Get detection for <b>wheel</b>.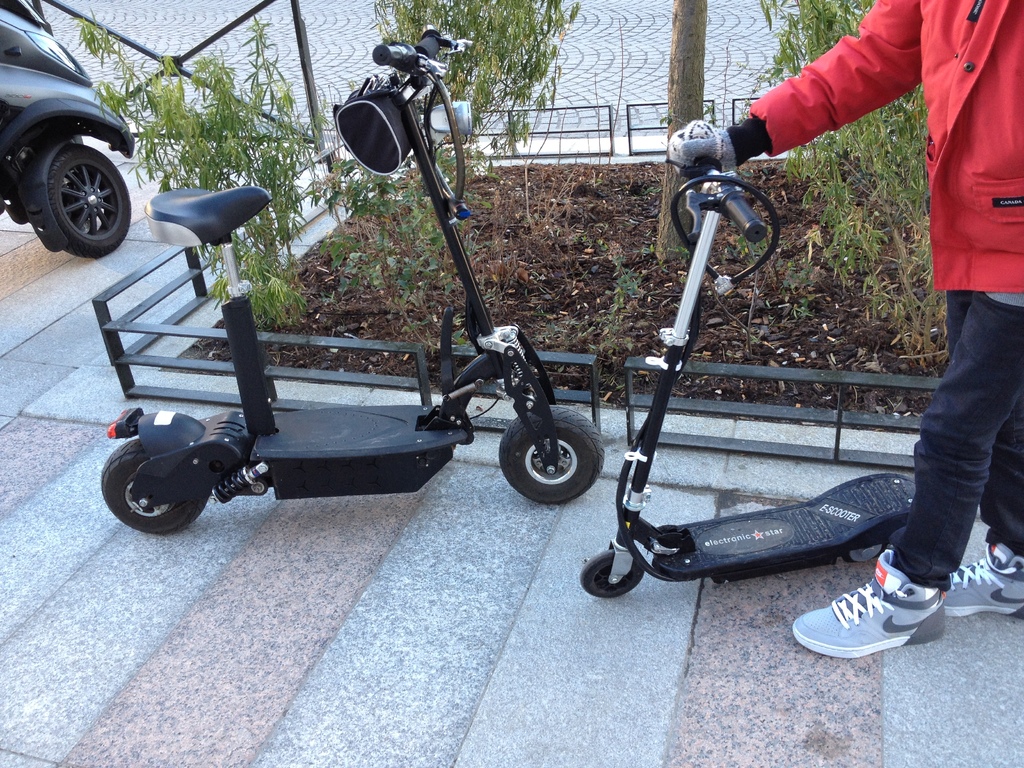
Detection: <bbox>573, 525, 640, 605</bbox>.
